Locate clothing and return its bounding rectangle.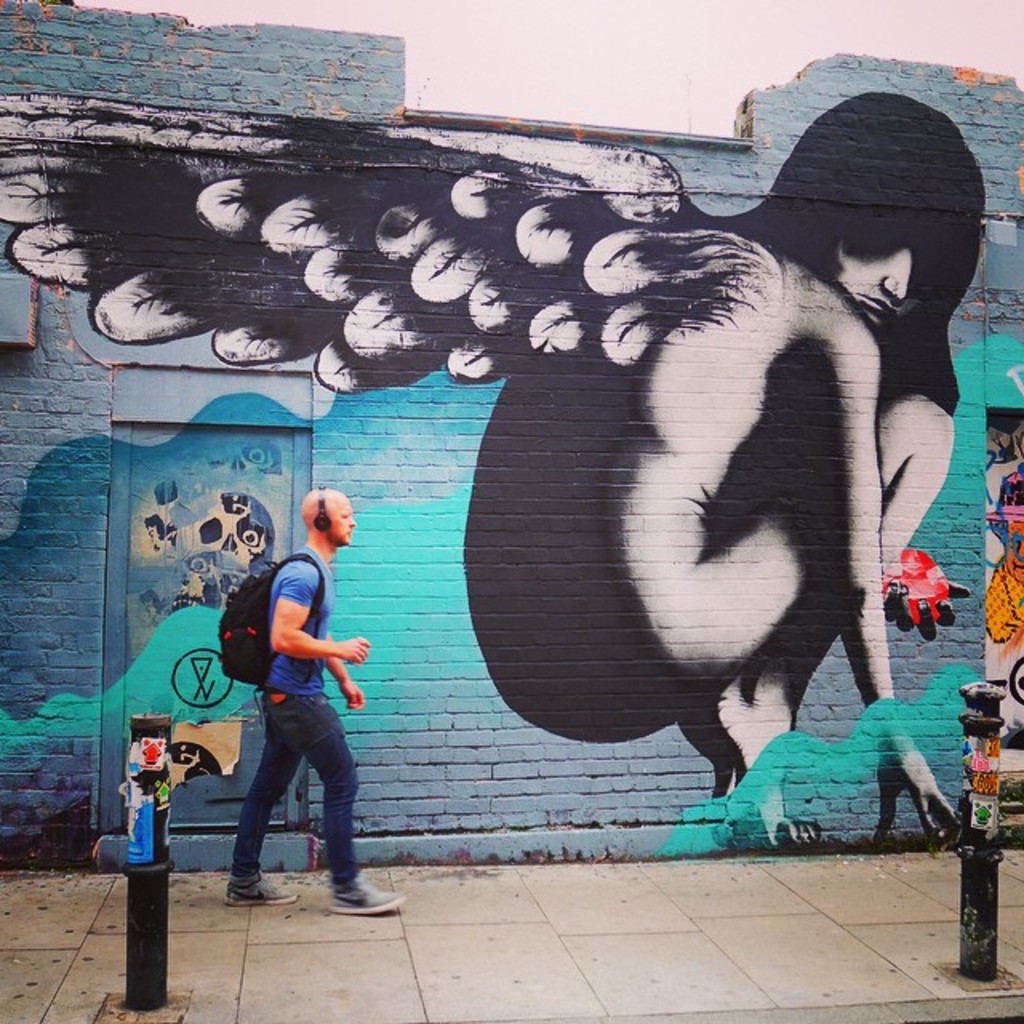
region(246, 555, 374, 907).
